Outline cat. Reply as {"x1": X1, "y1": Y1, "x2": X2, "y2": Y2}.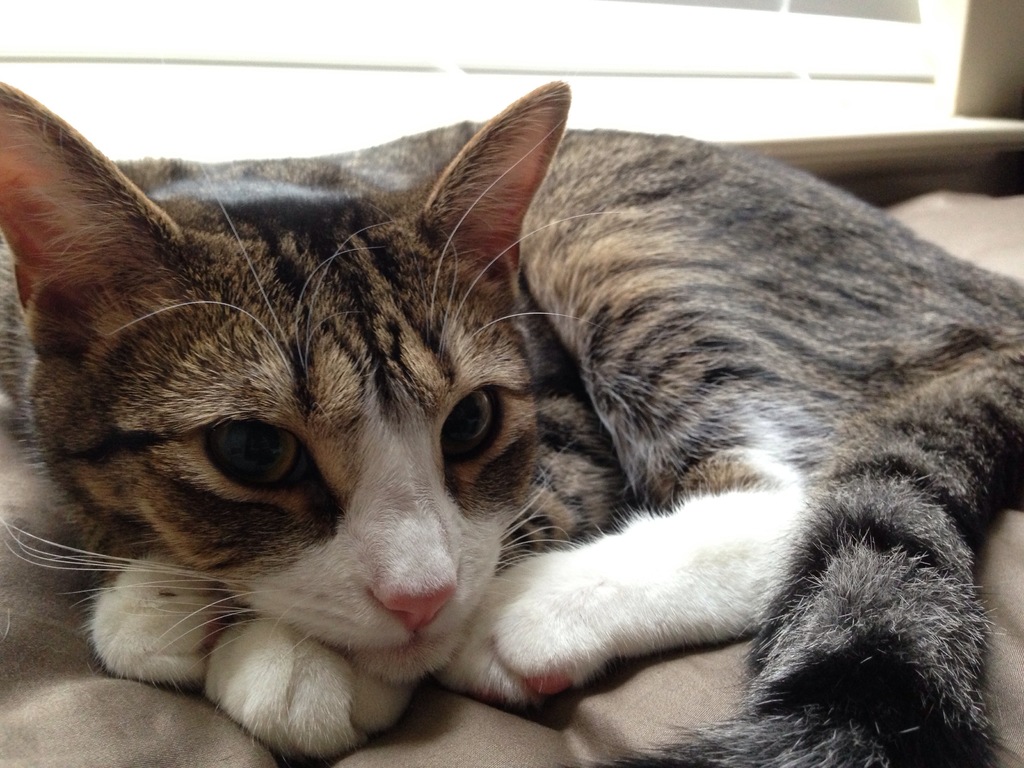
{"x1": 0, "y1": 84, "x2": 1023, "y2": 764}.
